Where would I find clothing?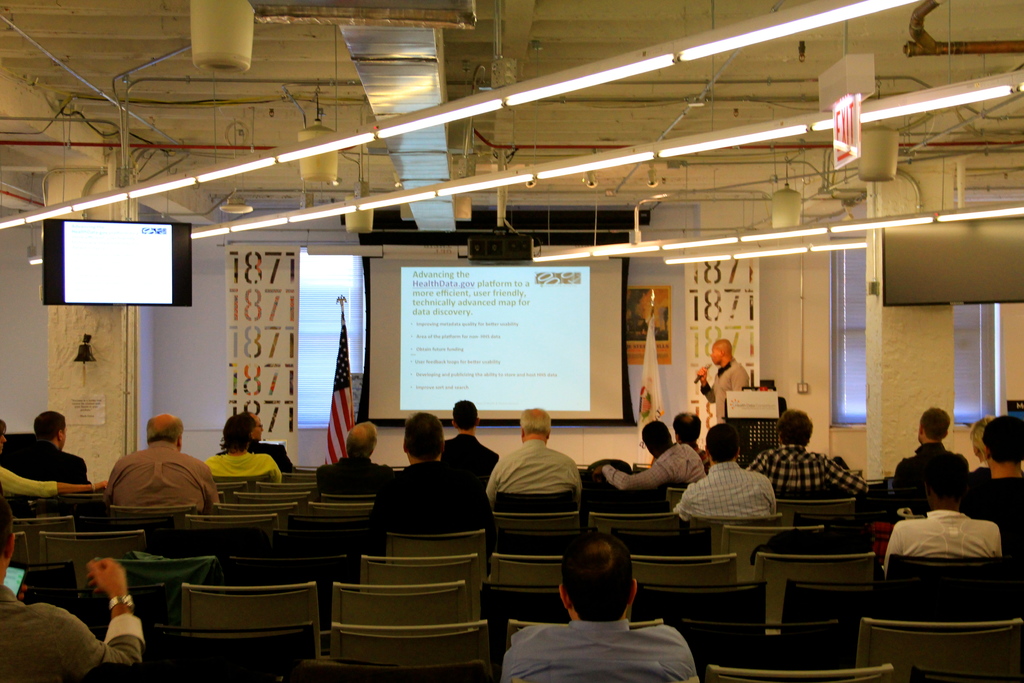
At rect(503, 625, 701, 682).
